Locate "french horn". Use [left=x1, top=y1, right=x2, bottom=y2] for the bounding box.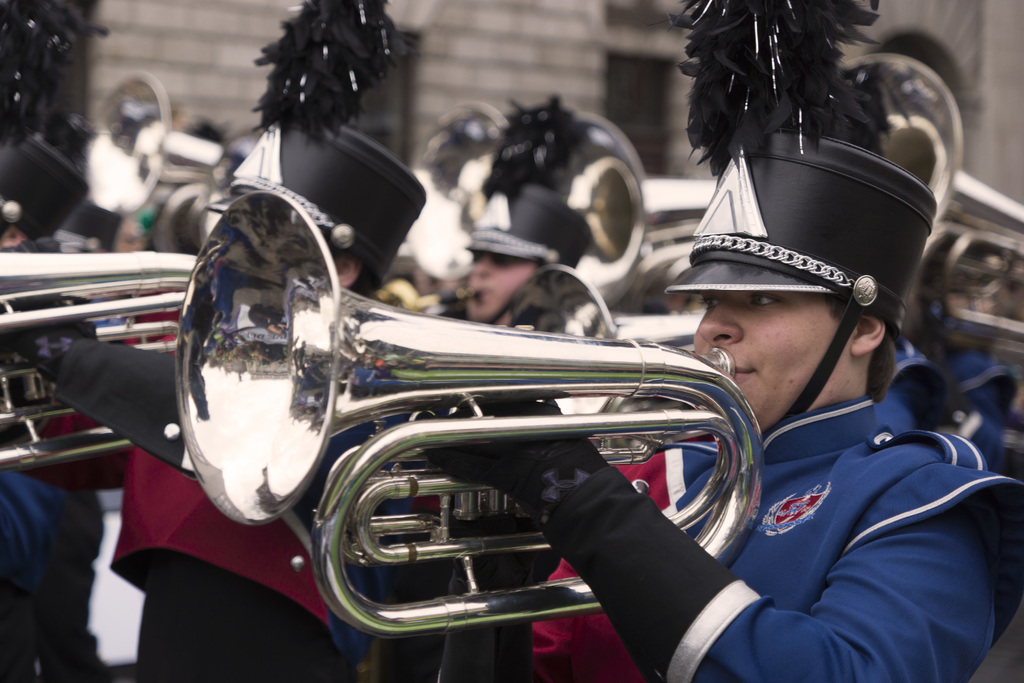
[left=394, top=94, right=529, bottom=293].
